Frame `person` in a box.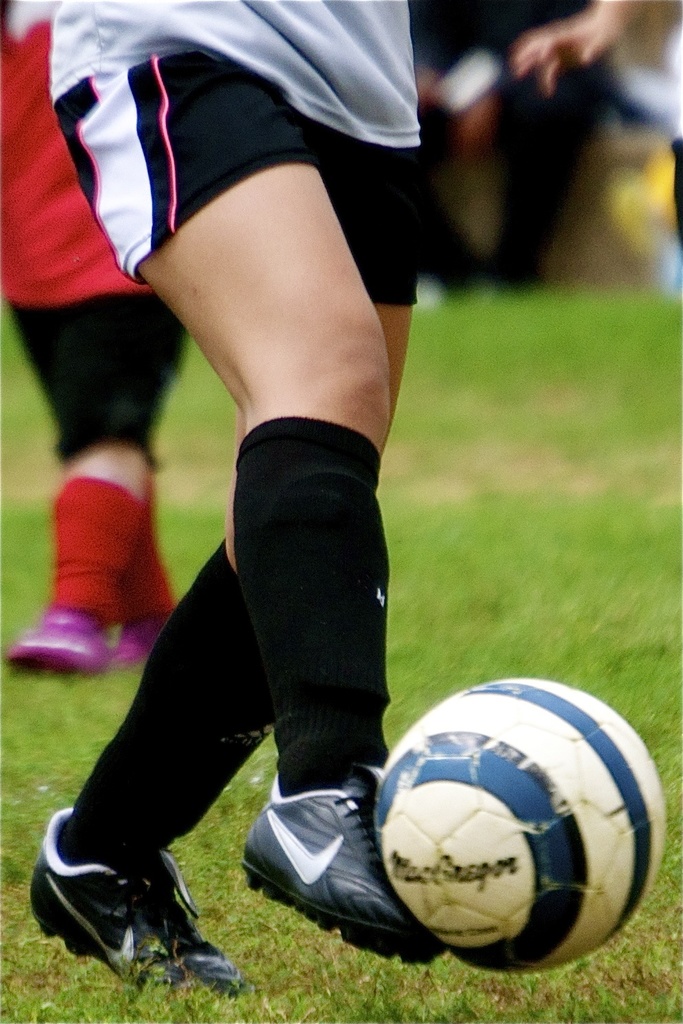
[0,0,196,694].
